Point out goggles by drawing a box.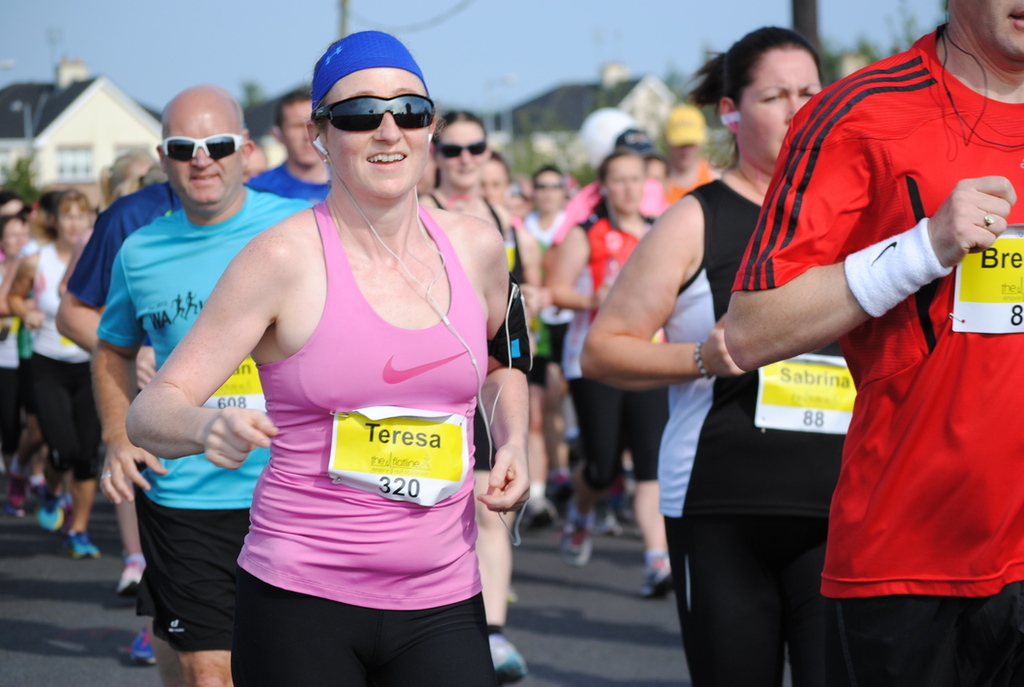
304:78:429:130.
